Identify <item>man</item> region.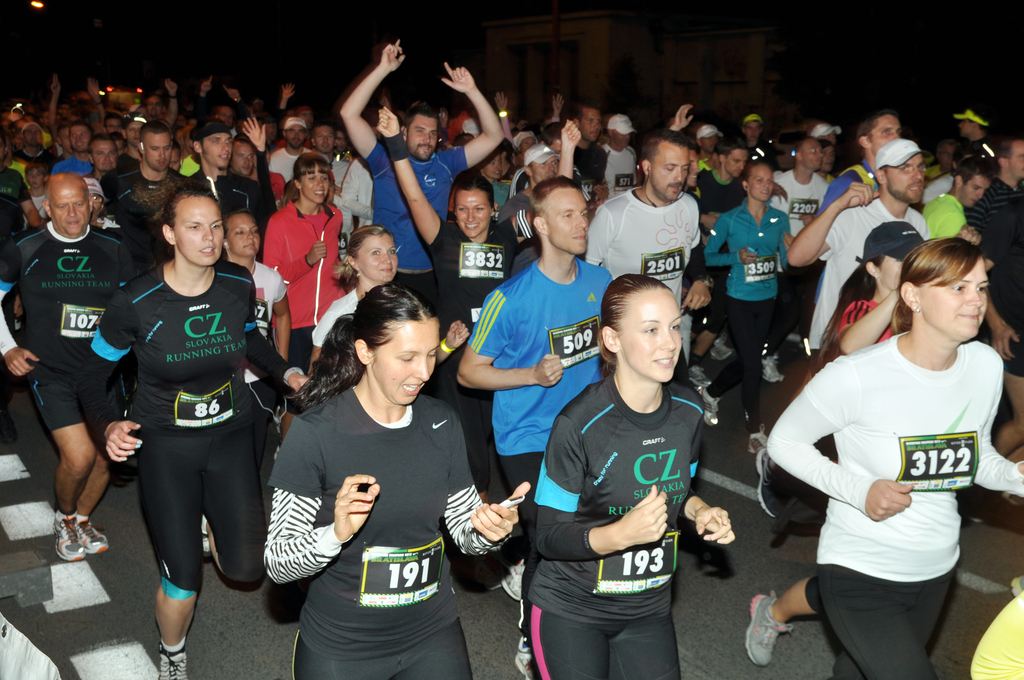
Region: left=0, top=172, right=136, bottom=559.
